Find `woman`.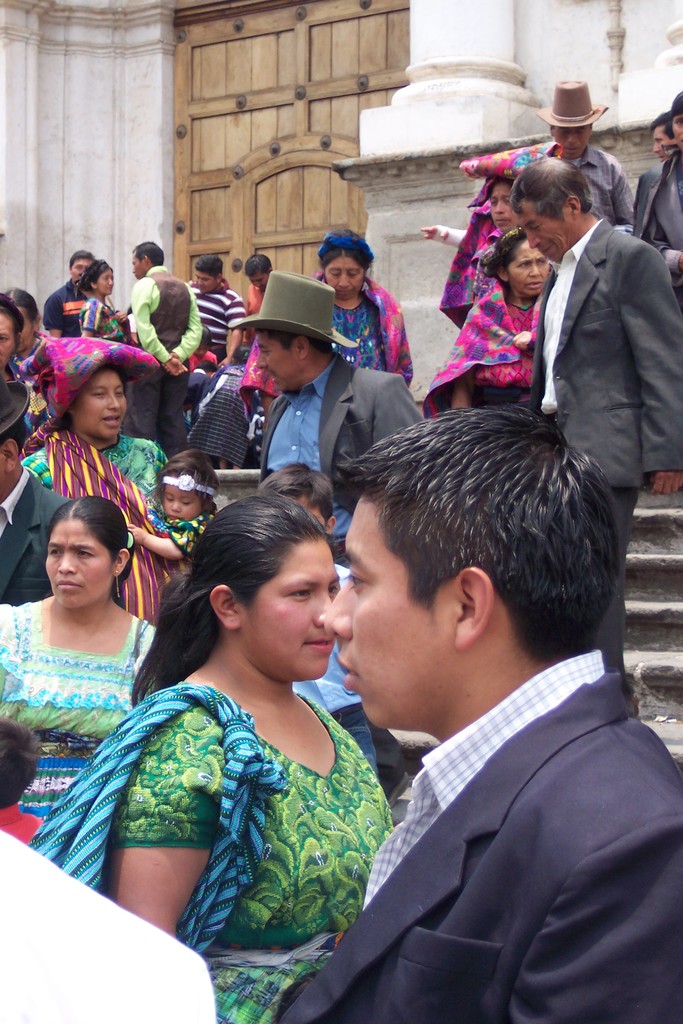
239 228 411 436.
